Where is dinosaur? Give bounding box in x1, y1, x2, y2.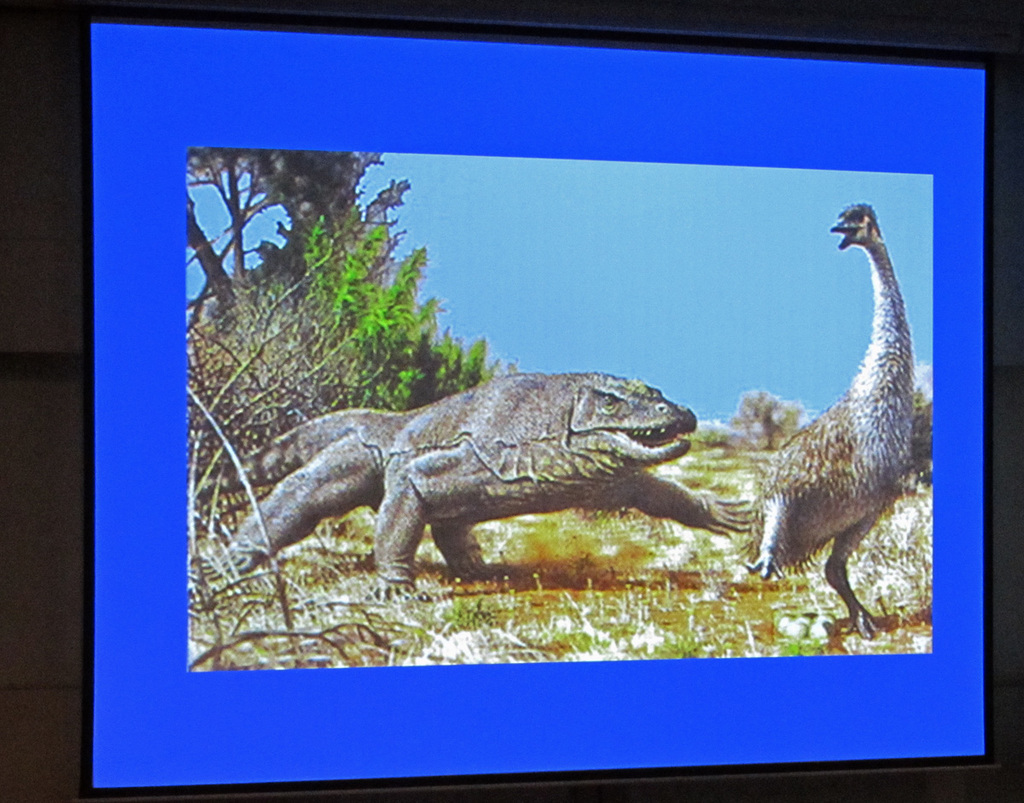
185, 370, 757, 608.
